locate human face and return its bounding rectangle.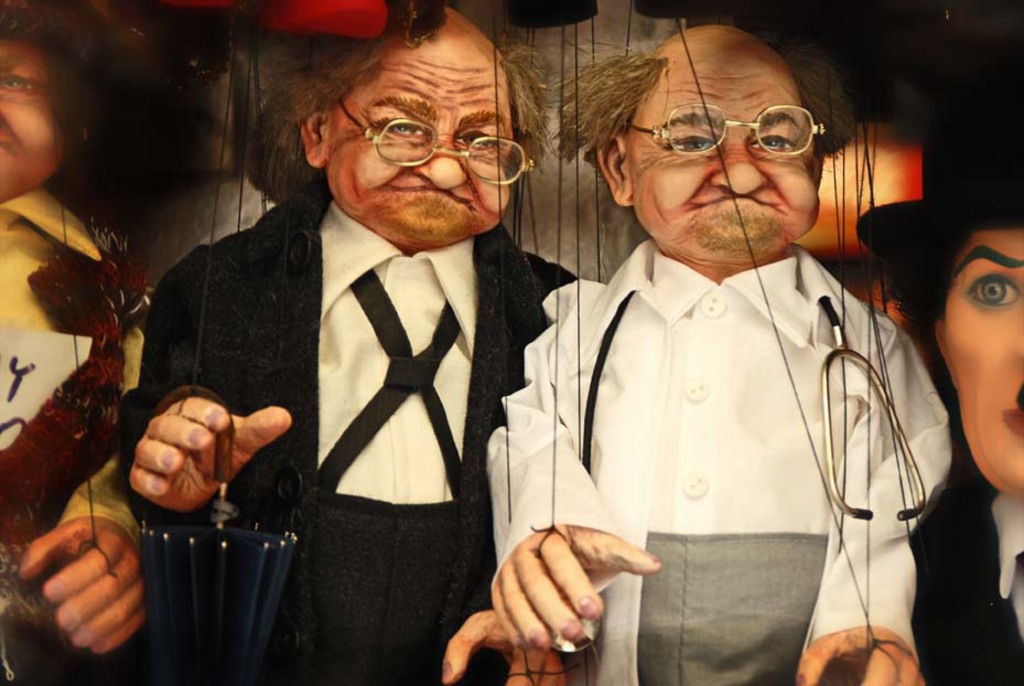
(x1=0, y1=31, x2=58, y2=197).
